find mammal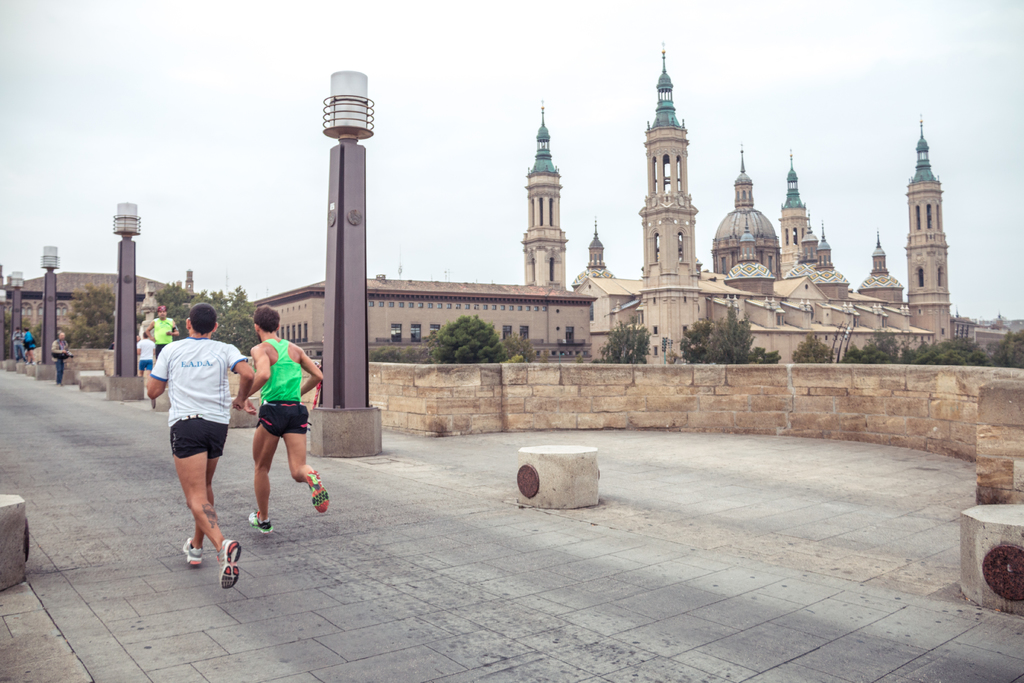
[left=242, top=302, right=331, bottom=531]
